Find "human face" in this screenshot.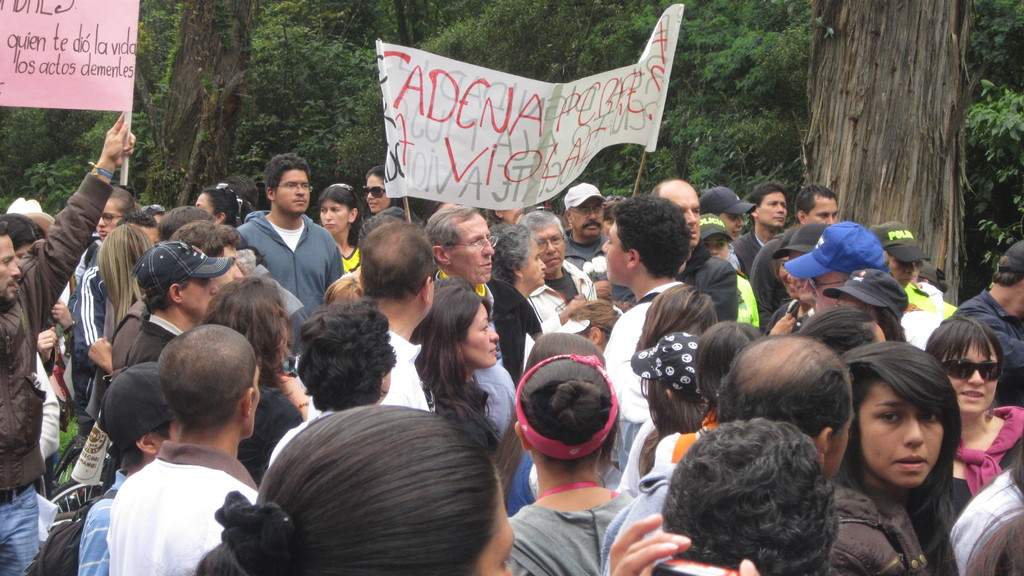
The bounding box for "human face" is {"x1": 520, "y1": 230, "x2": 547, "y2": 282}.
